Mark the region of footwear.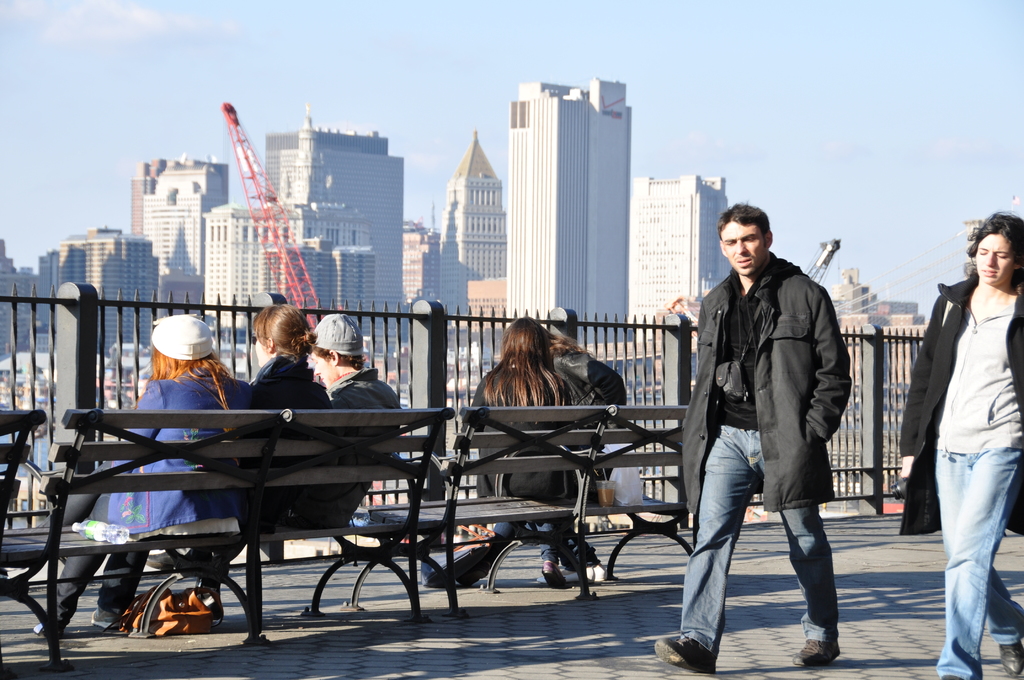
Region: [x1=1004, y1=640, x2=1023, y2=679].
